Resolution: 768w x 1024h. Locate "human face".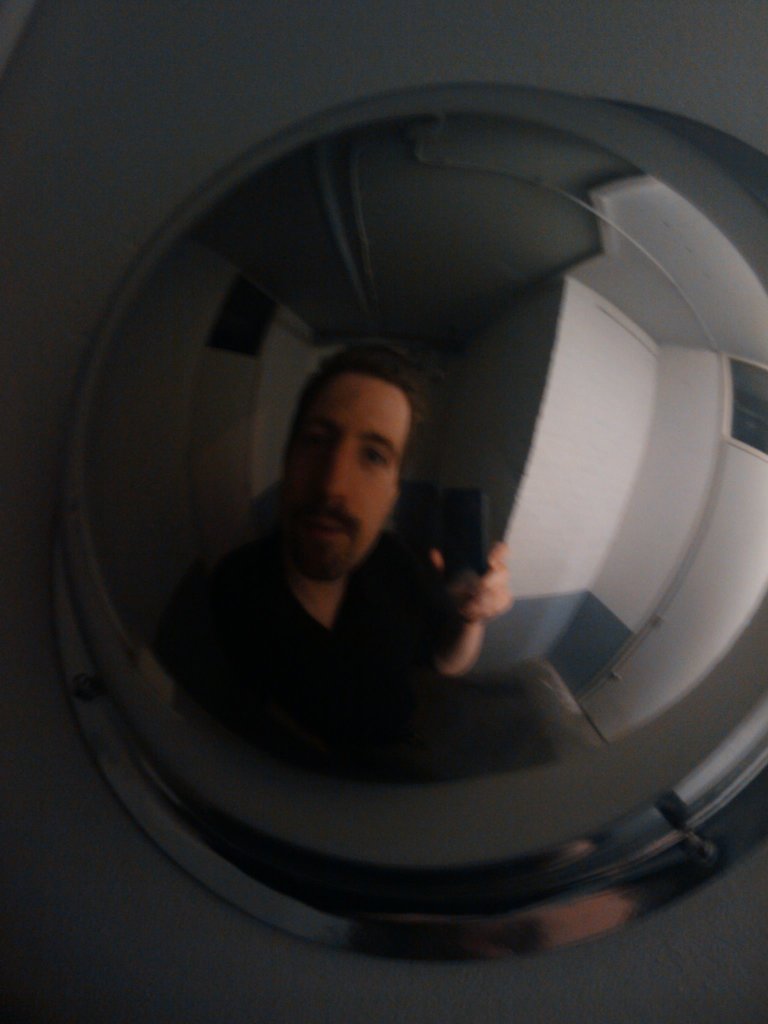
[left=279, top=375, right=412, bottom=588].
